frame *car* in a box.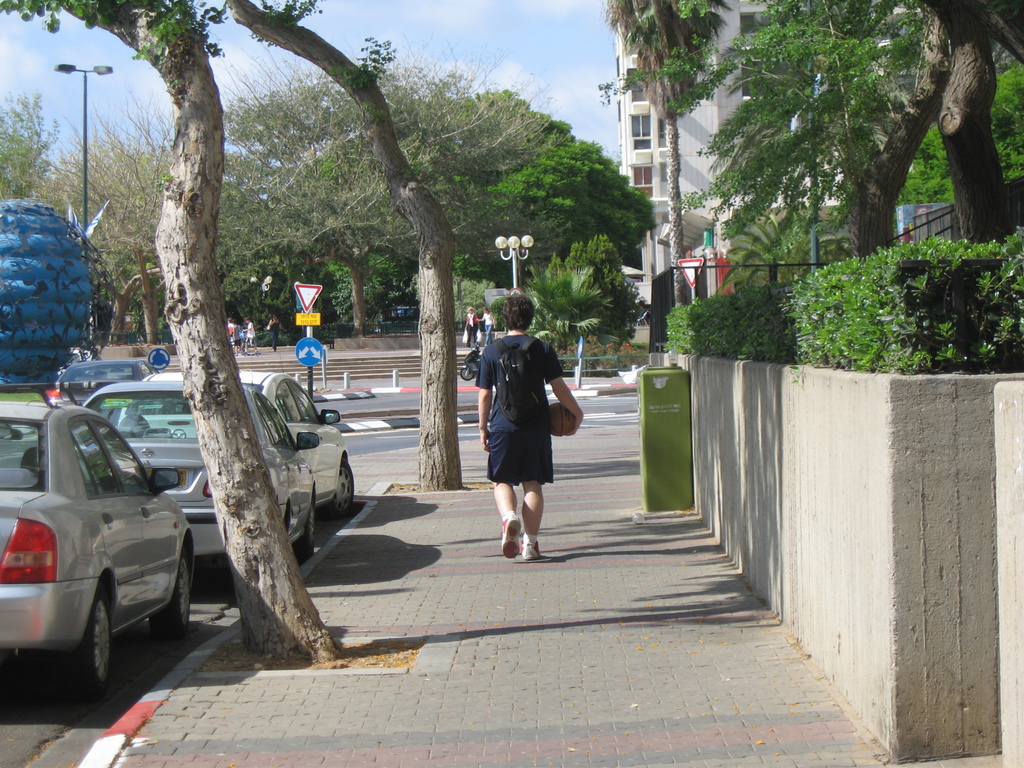
x1=236, y1=371, x2=358, y2=511.
